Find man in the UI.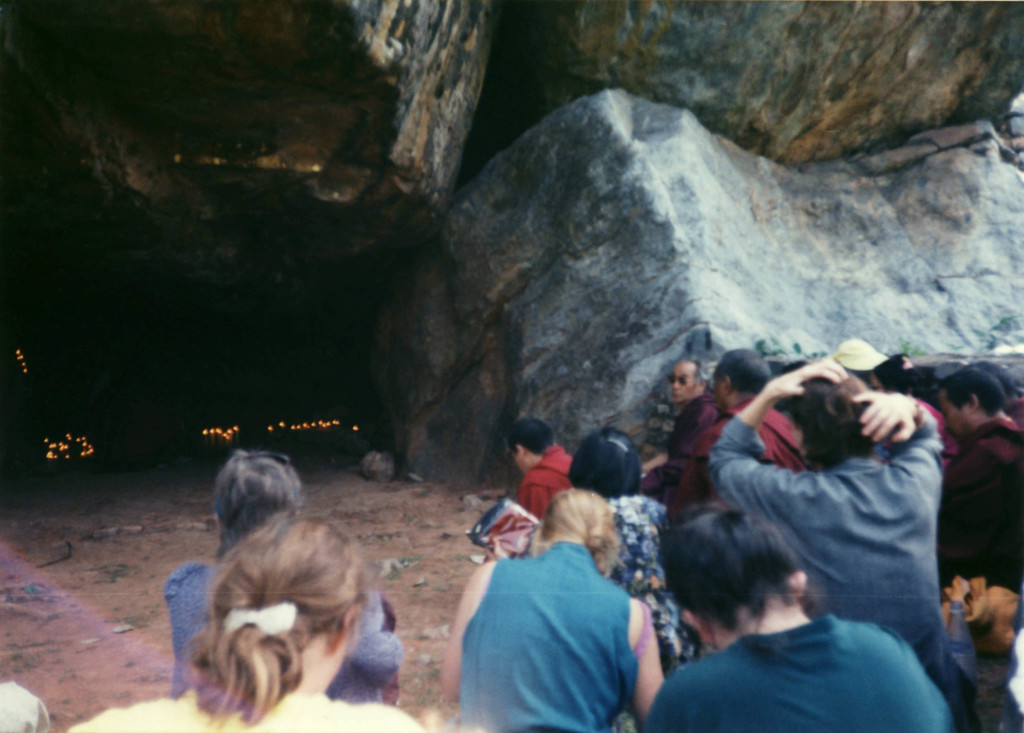
UI element at (x1=638, y1=356, x2=716, y2=491).
